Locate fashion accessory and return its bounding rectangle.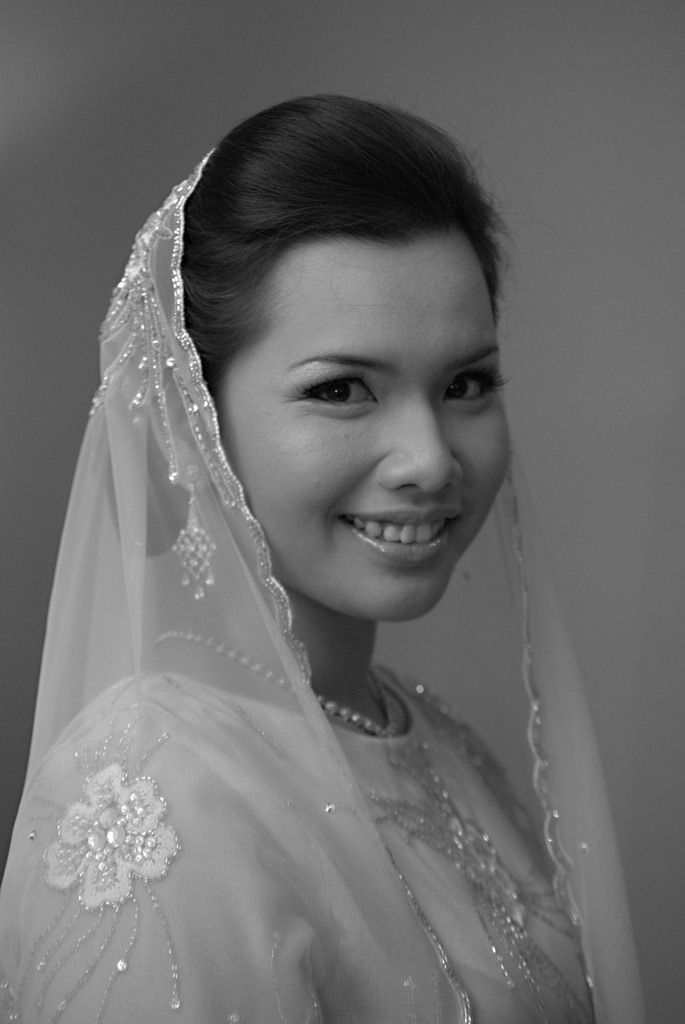
crop(169, 461, 216, 607).
